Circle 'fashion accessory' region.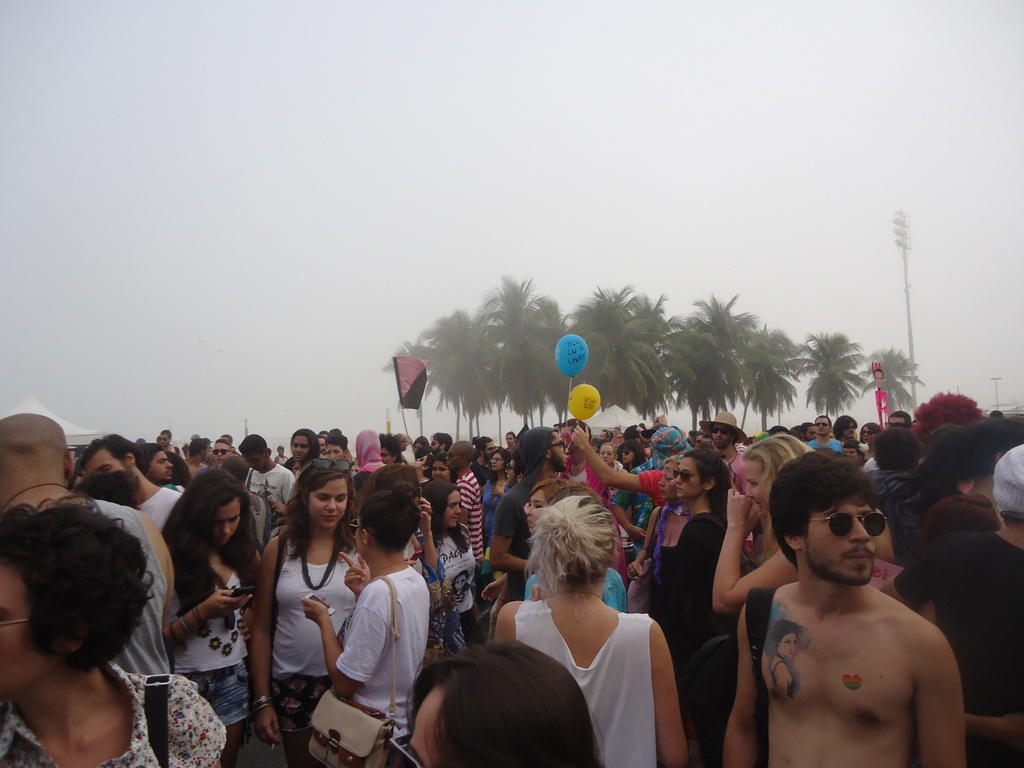
Region: Rect(259, 533, 286, 740).
